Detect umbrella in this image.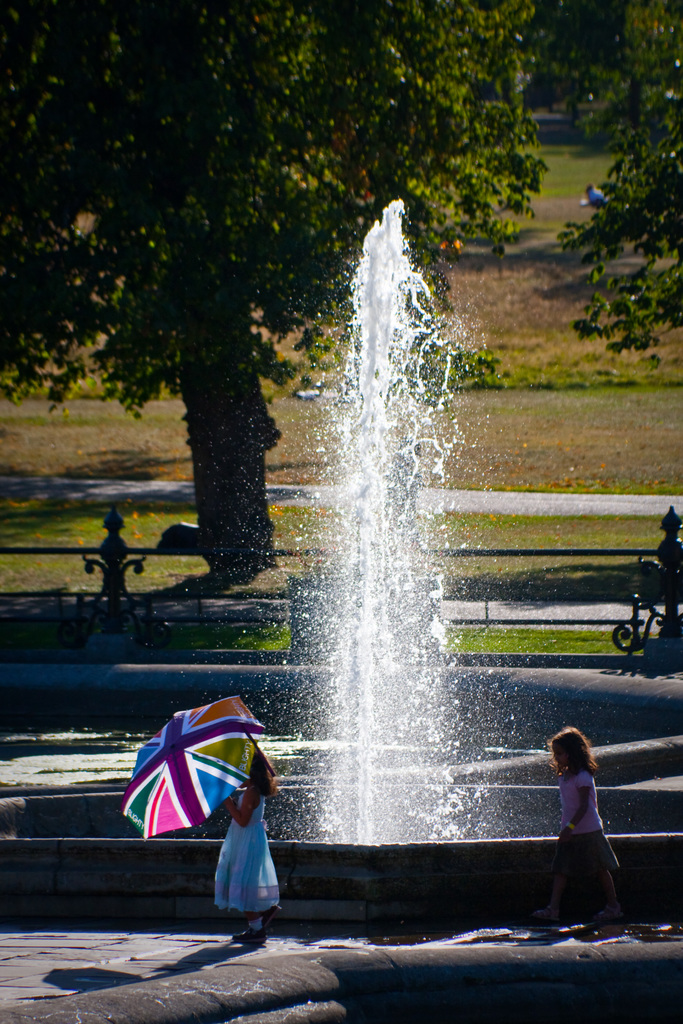
Detection: (left=121, top=692, right=265, bottom=837).
